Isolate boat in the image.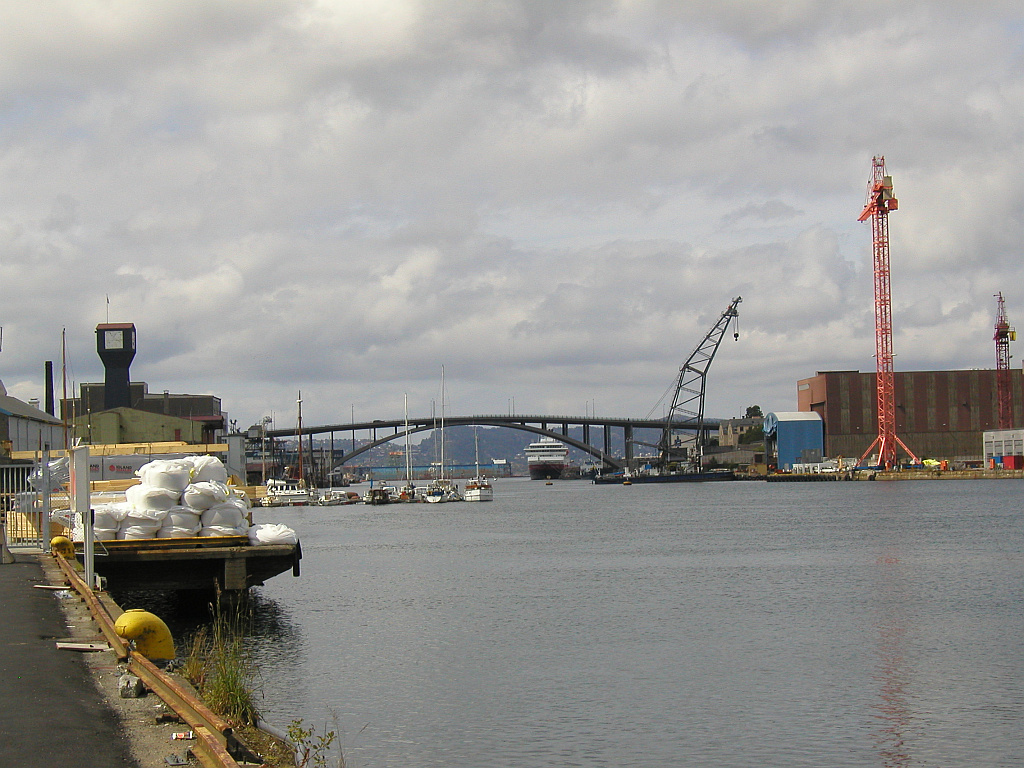
Isolated region: 262/489/315/506.
